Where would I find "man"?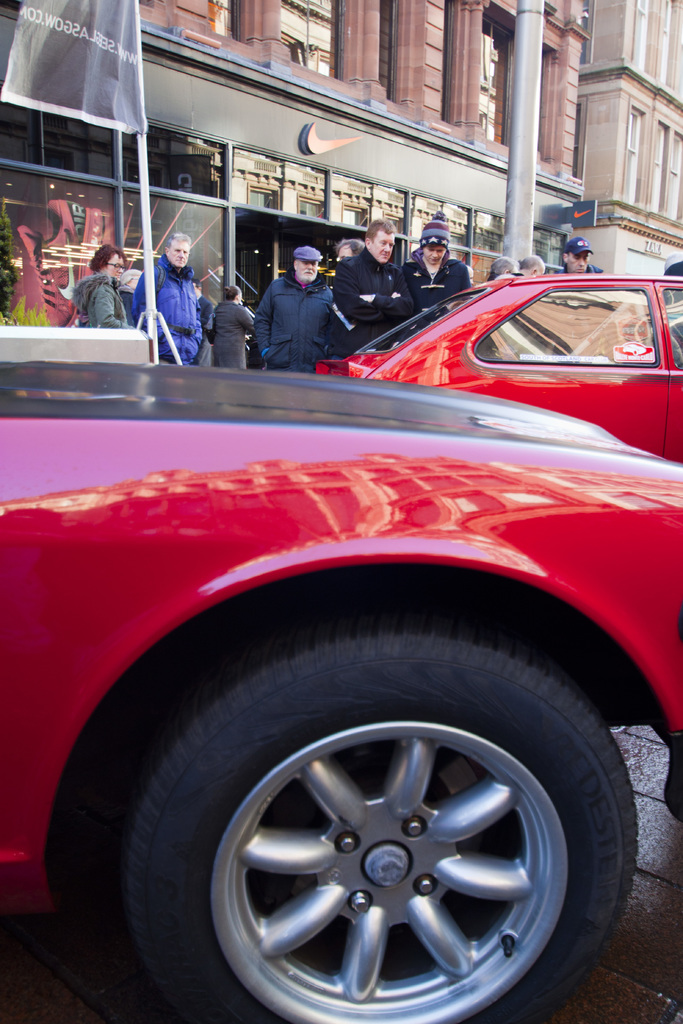
At 557, 231, 610, 271.
